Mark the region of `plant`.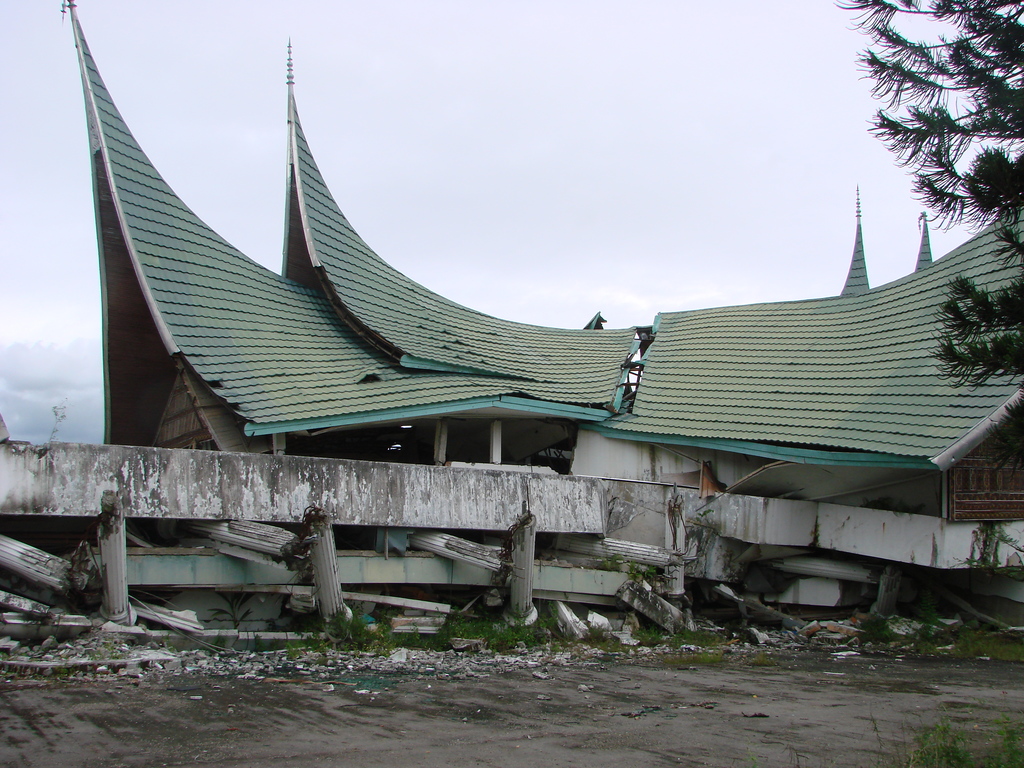
Region: <bbox>163, 634, 174, 647</bbox>.
